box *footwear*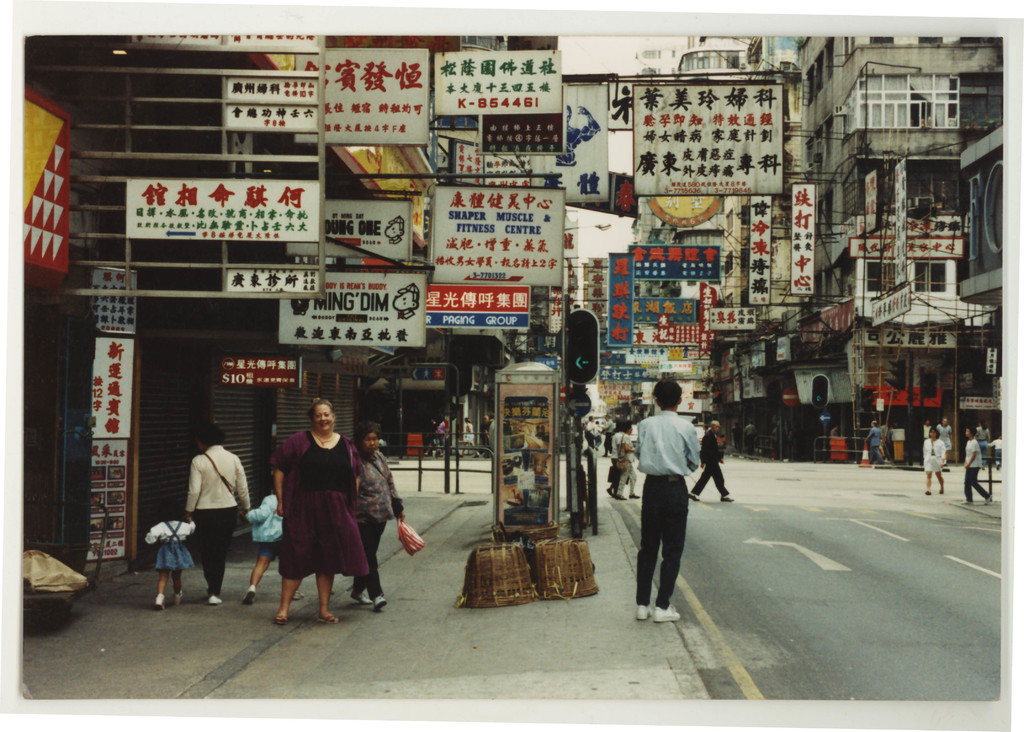
607 488 611 494
